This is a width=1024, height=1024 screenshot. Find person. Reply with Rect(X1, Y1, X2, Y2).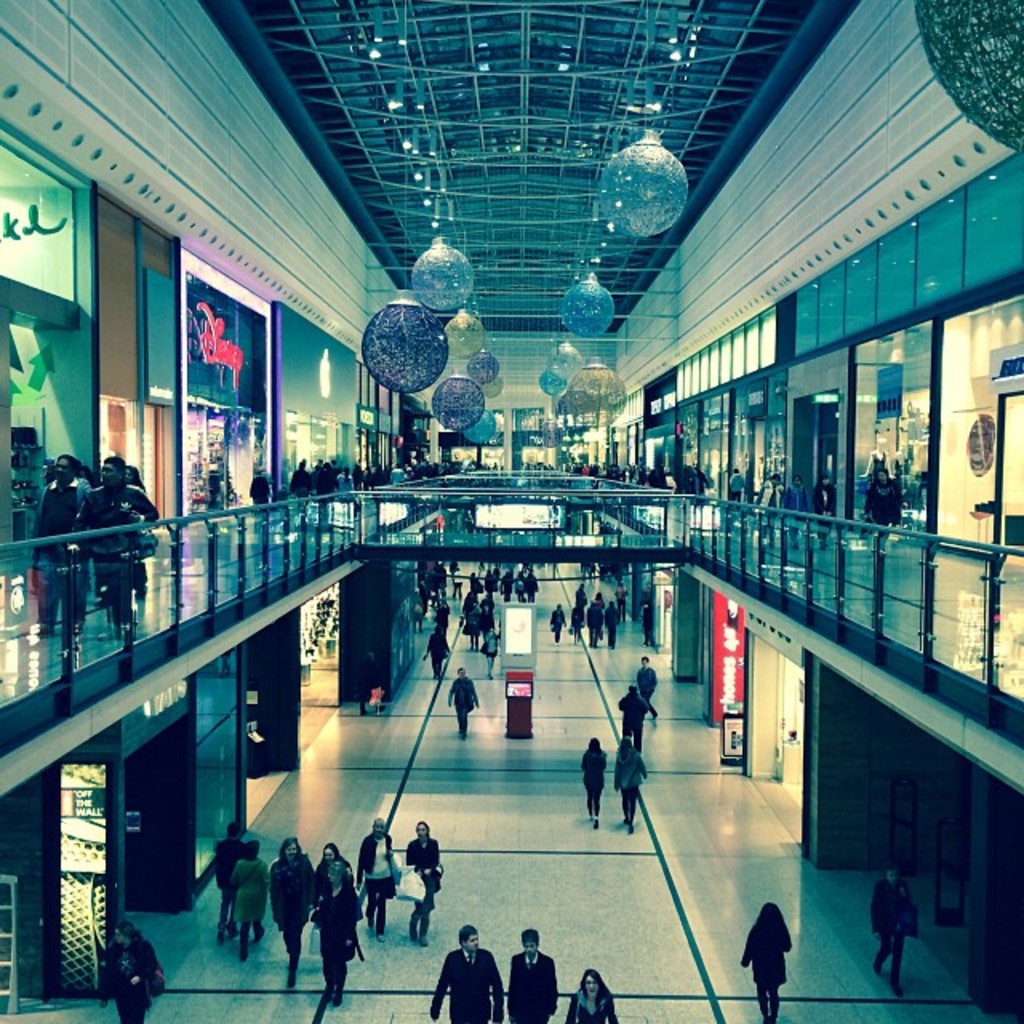
Rect(586, 600, 602, 651).
